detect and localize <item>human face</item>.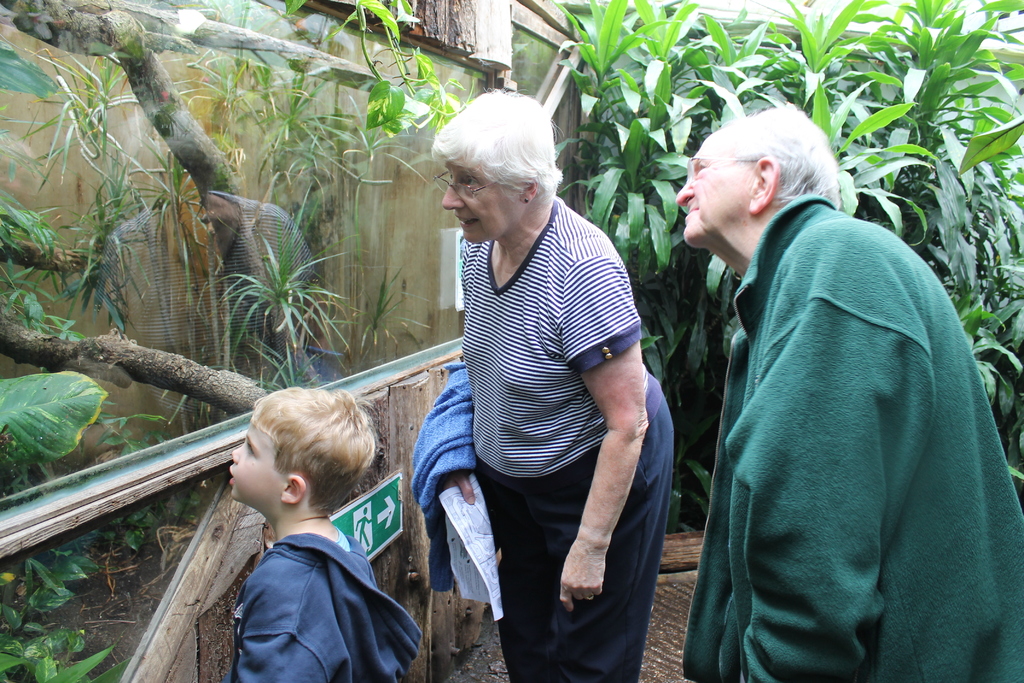
Localized at 674 138 755 244.
